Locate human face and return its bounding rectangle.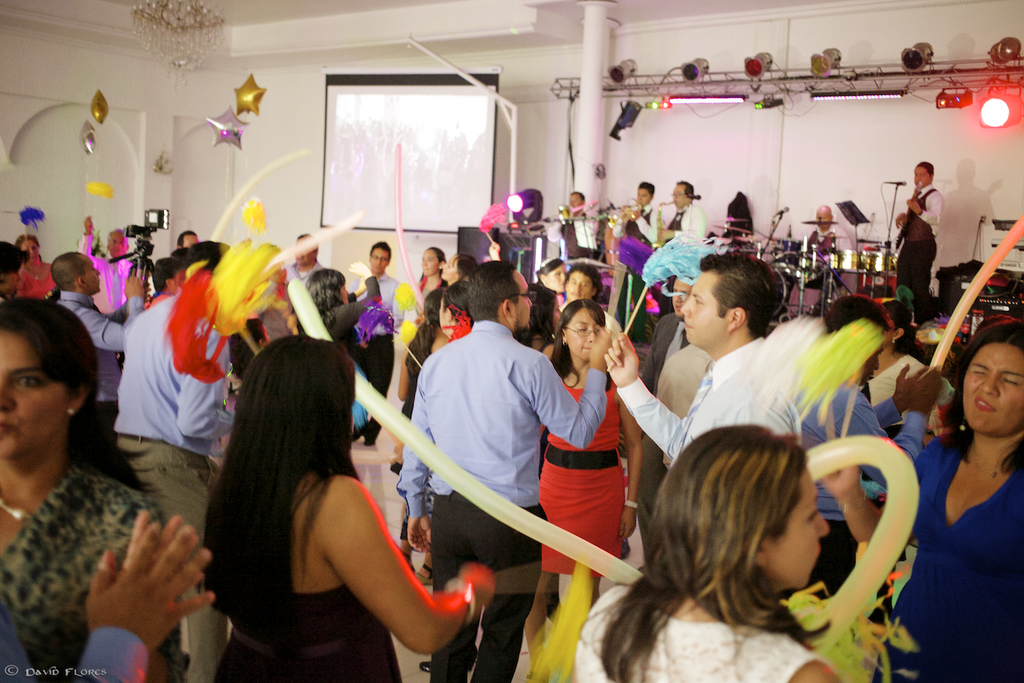
<box>563,310,604,359</box>.
